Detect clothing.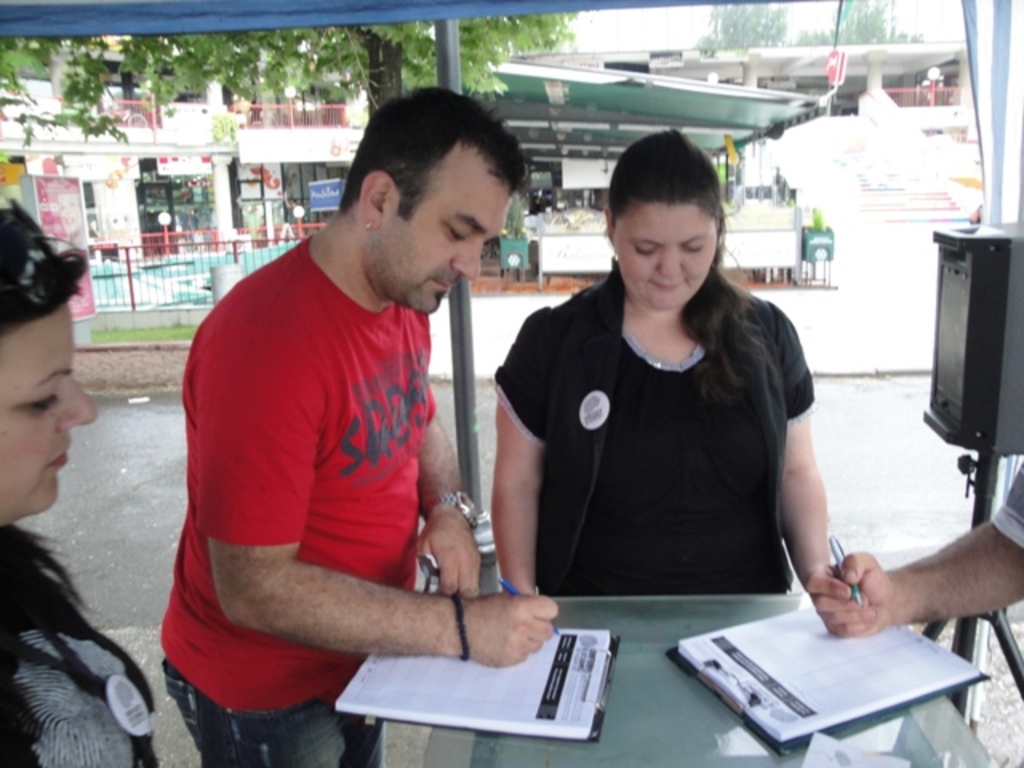
Detected at region(152, 230, 438, 766).
